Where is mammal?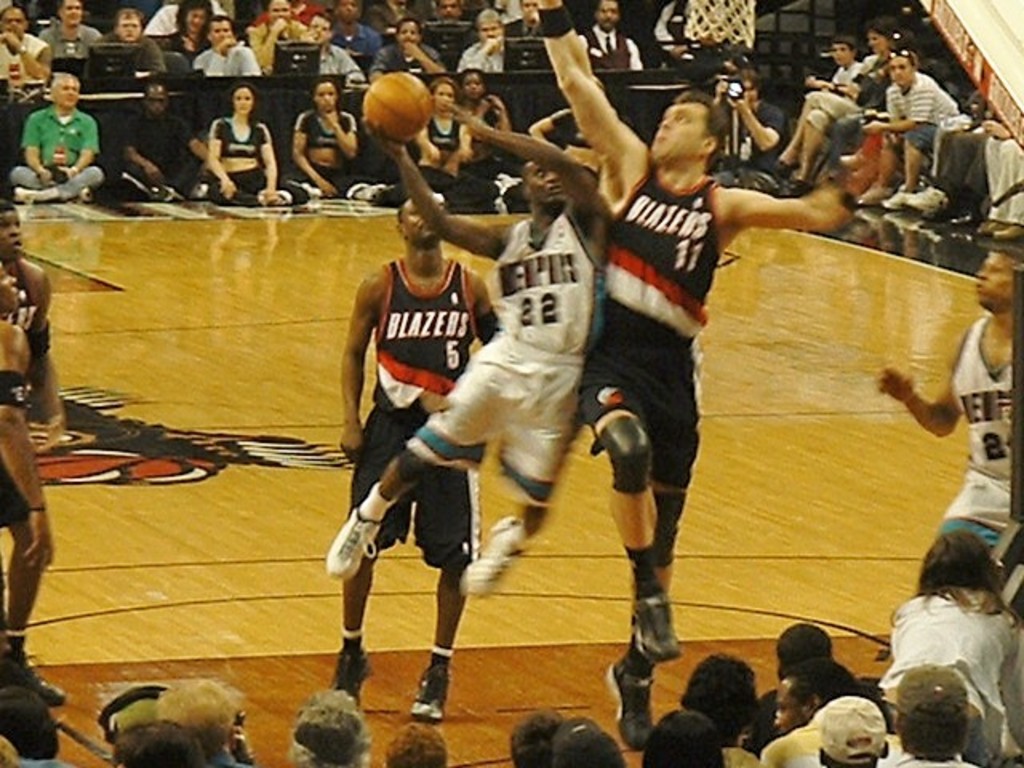
Rect(285, 680, 368, 766).
